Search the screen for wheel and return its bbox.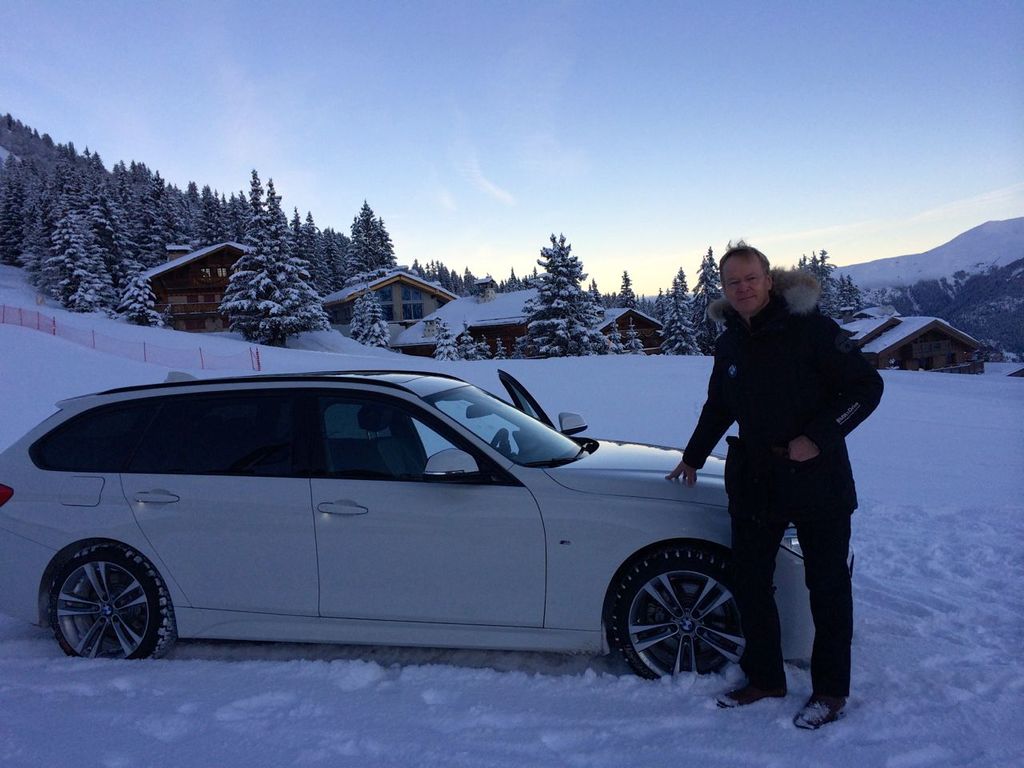
Found: (487, 429, 513, 459).
